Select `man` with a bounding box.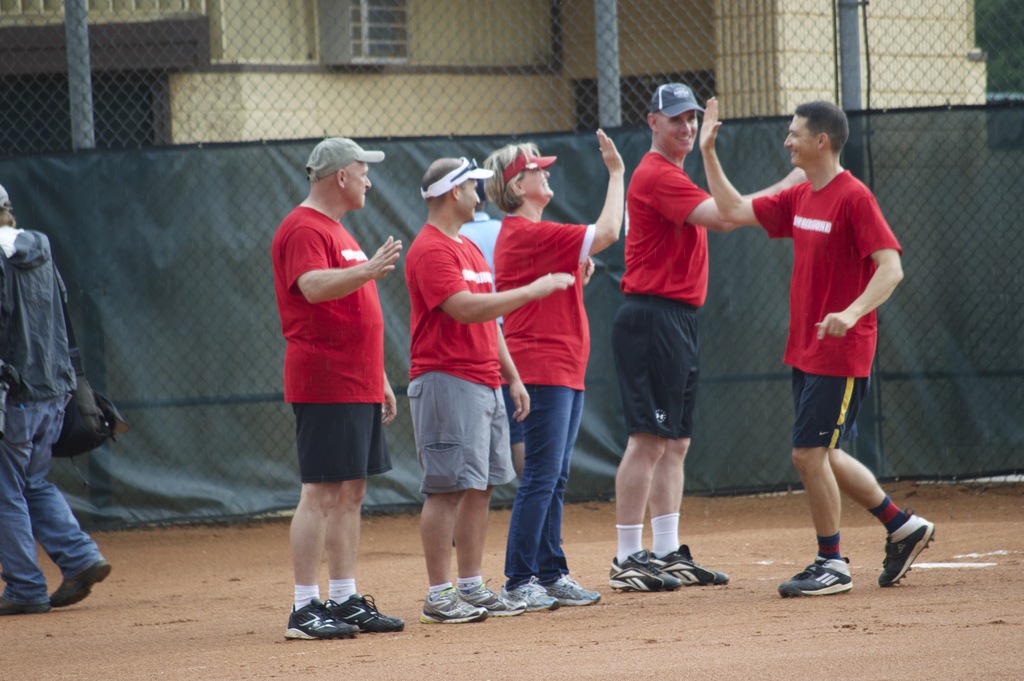
[607, 80, 805, 587].
